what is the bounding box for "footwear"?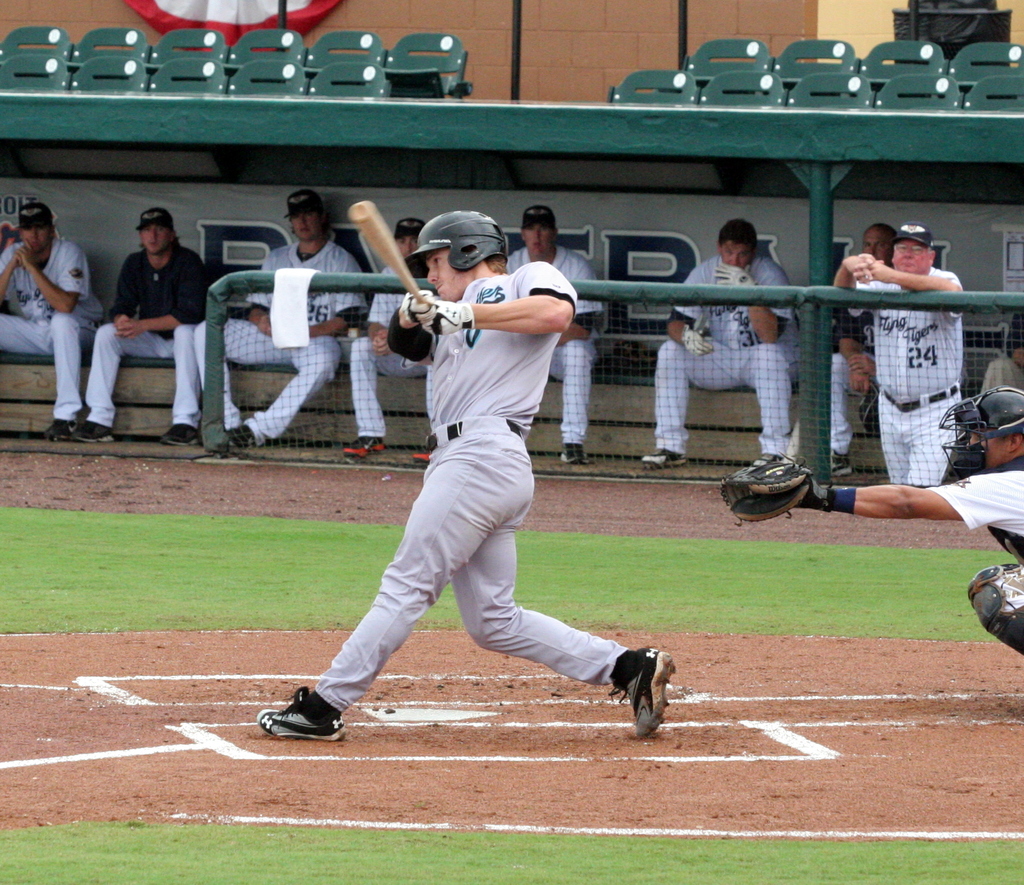
{"x1": 258, "y1": 686, "x2": 348, "y2": 743}.
